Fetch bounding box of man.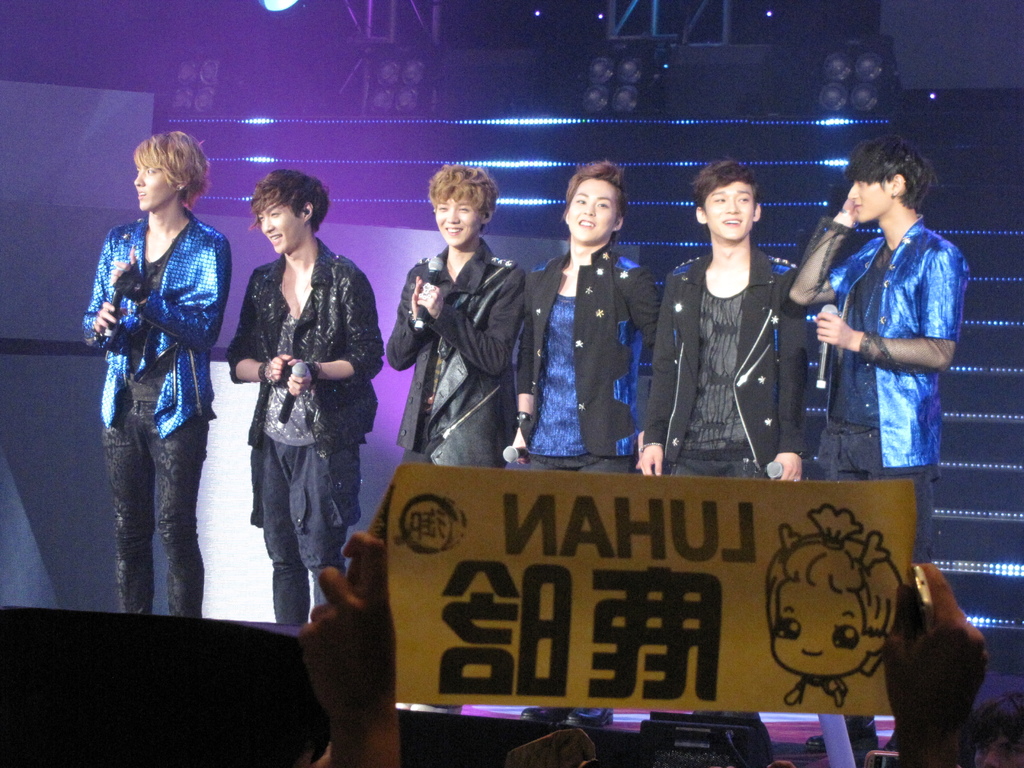
Bbox: bbox=(504, 166, 656, 472).
